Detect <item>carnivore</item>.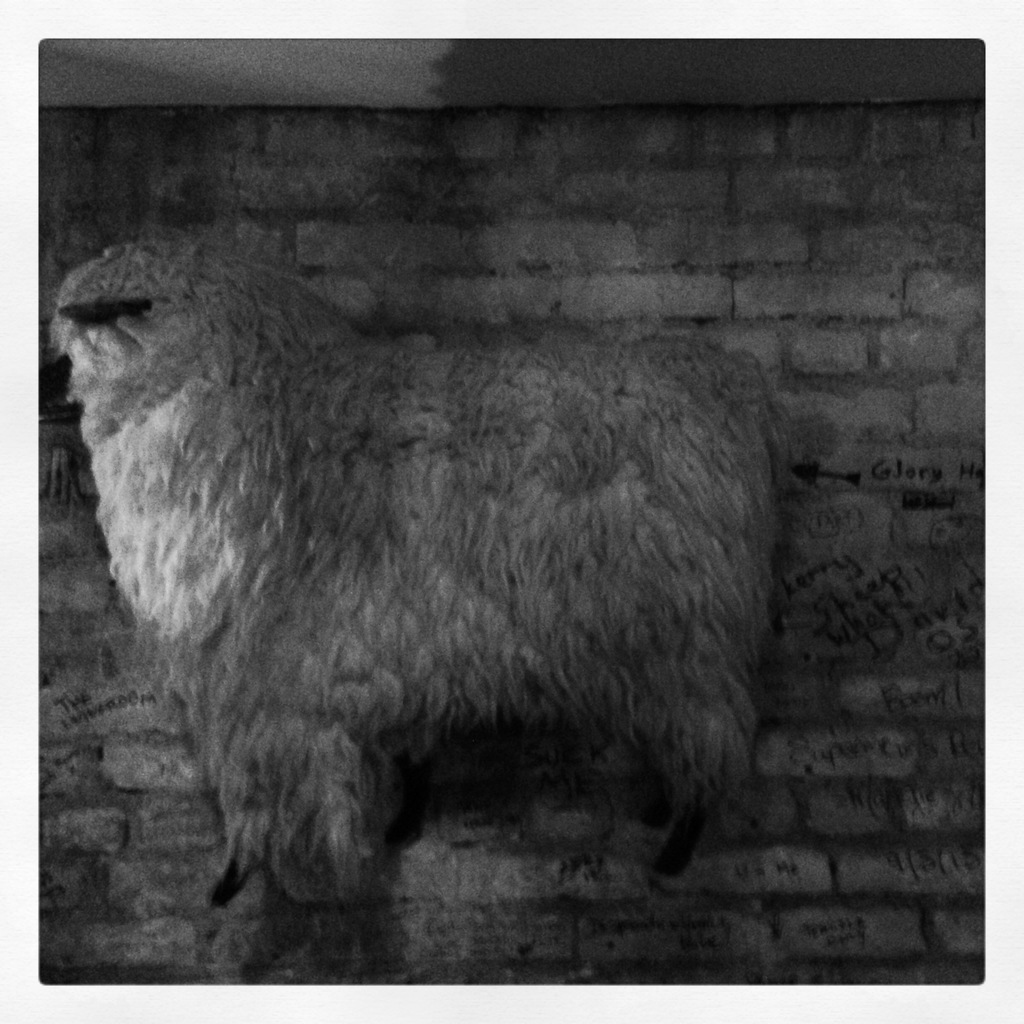
Detected at box(62, 250, 804, 944).
